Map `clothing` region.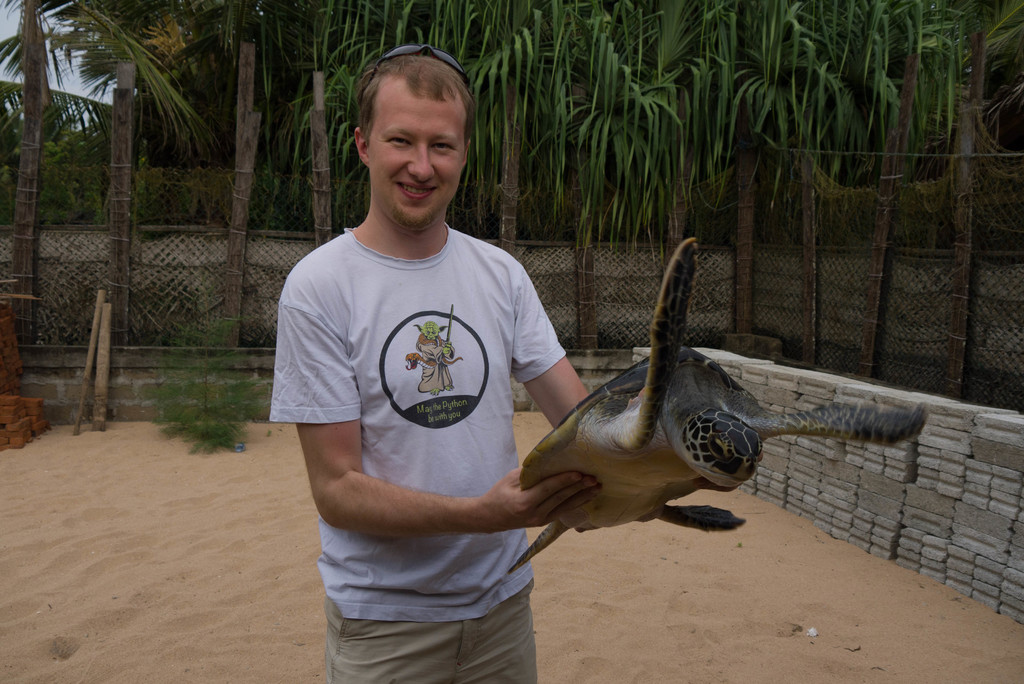
Mapped to (left=268, top=228, right=567, bottom=683).
